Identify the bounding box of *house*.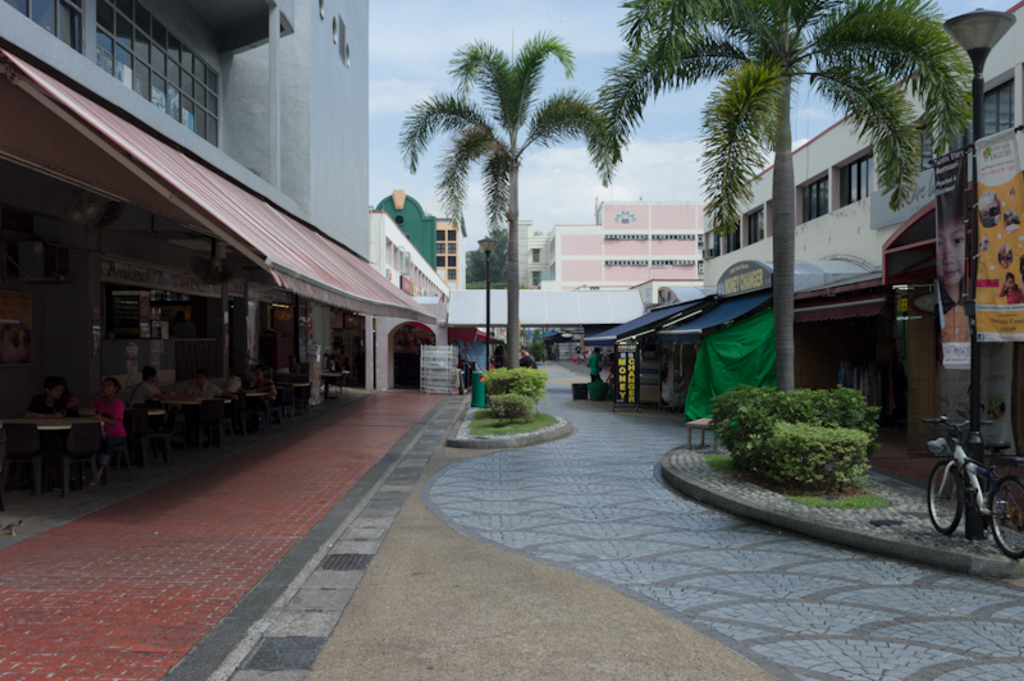
detection(436, 216, 466, 294).
